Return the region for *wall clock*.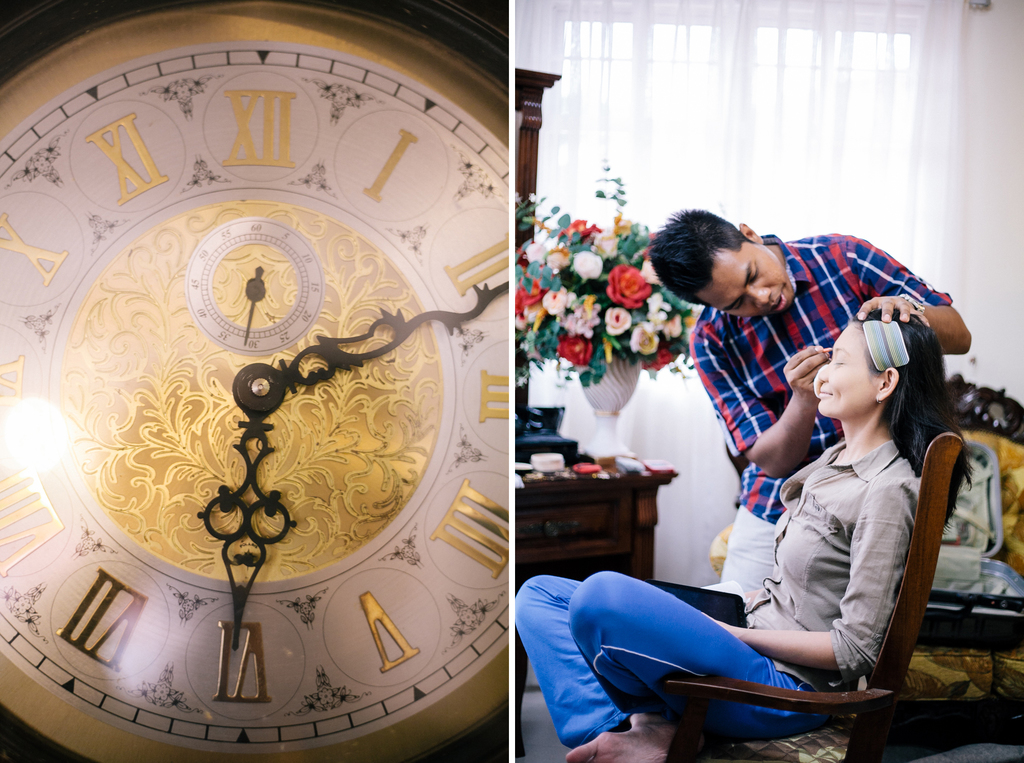
Rect(69, 55, 522, 727).
